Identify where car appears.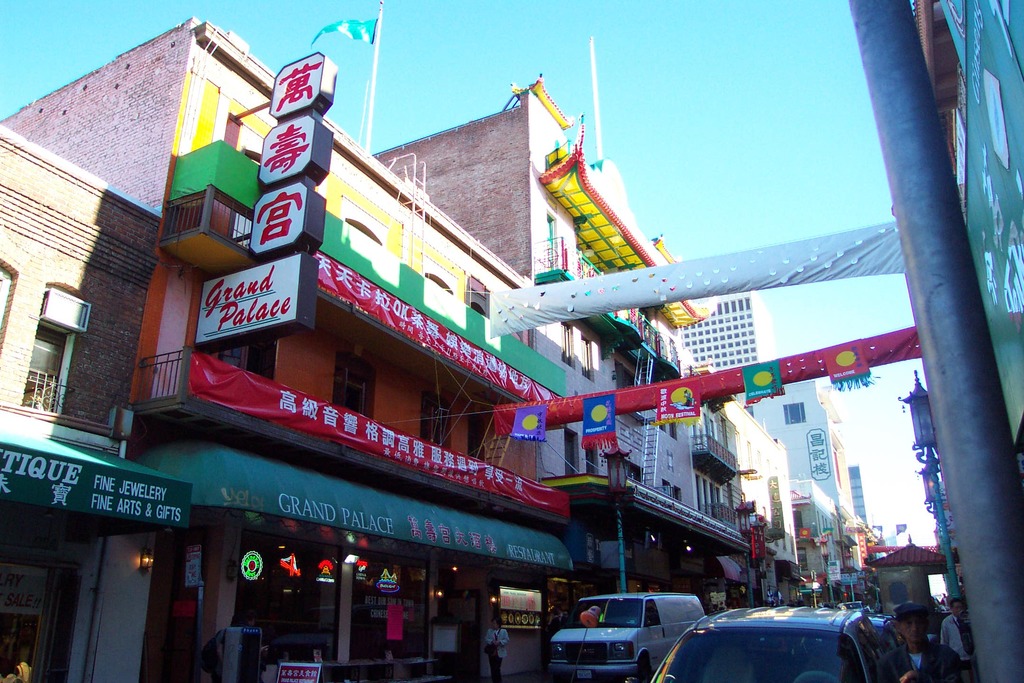
Appears at (left=680, top=607, right=904, bottom=680).
